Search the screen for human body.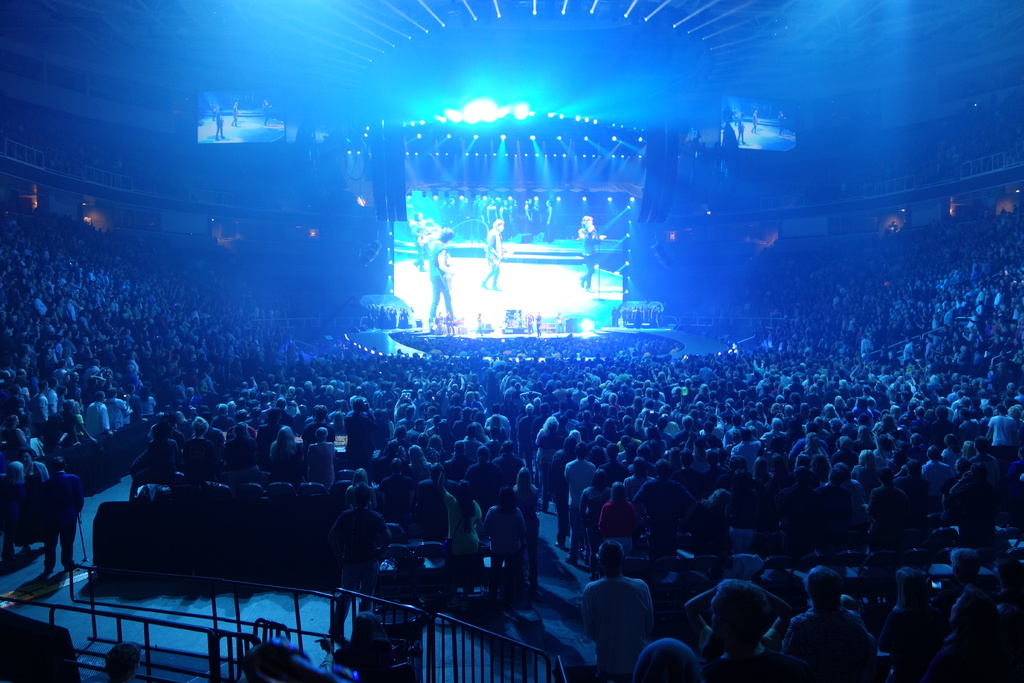
Found at bbox(474, 314, 487, 336).
